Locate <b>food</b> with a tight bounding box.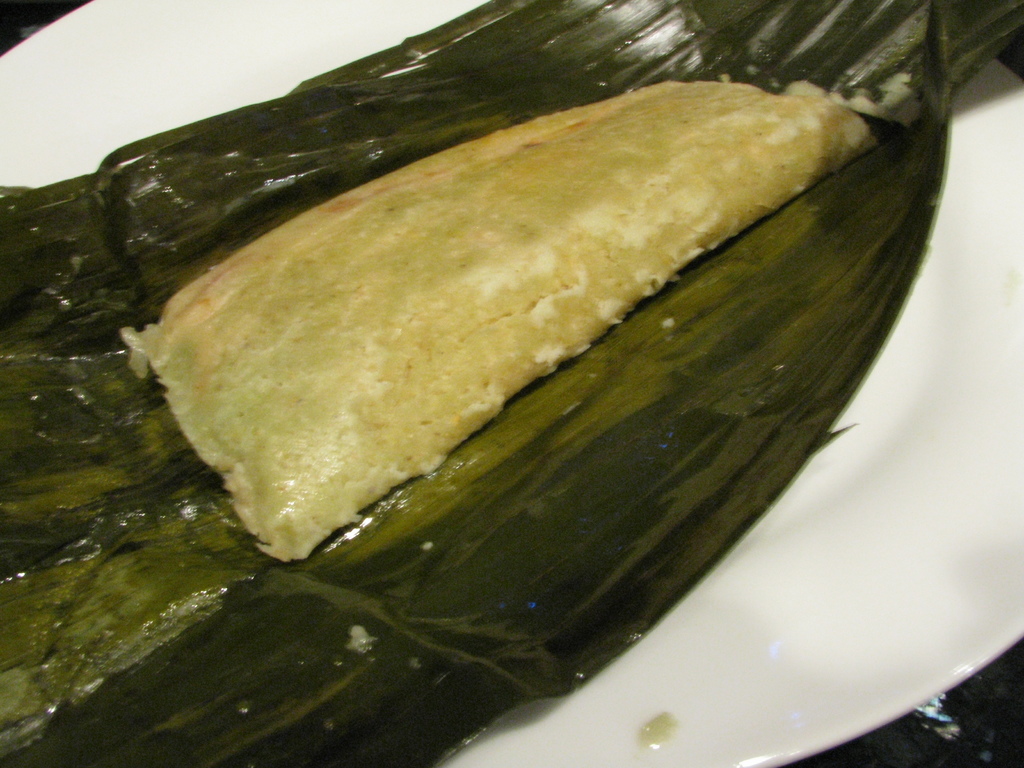
(122,72,872,570).
